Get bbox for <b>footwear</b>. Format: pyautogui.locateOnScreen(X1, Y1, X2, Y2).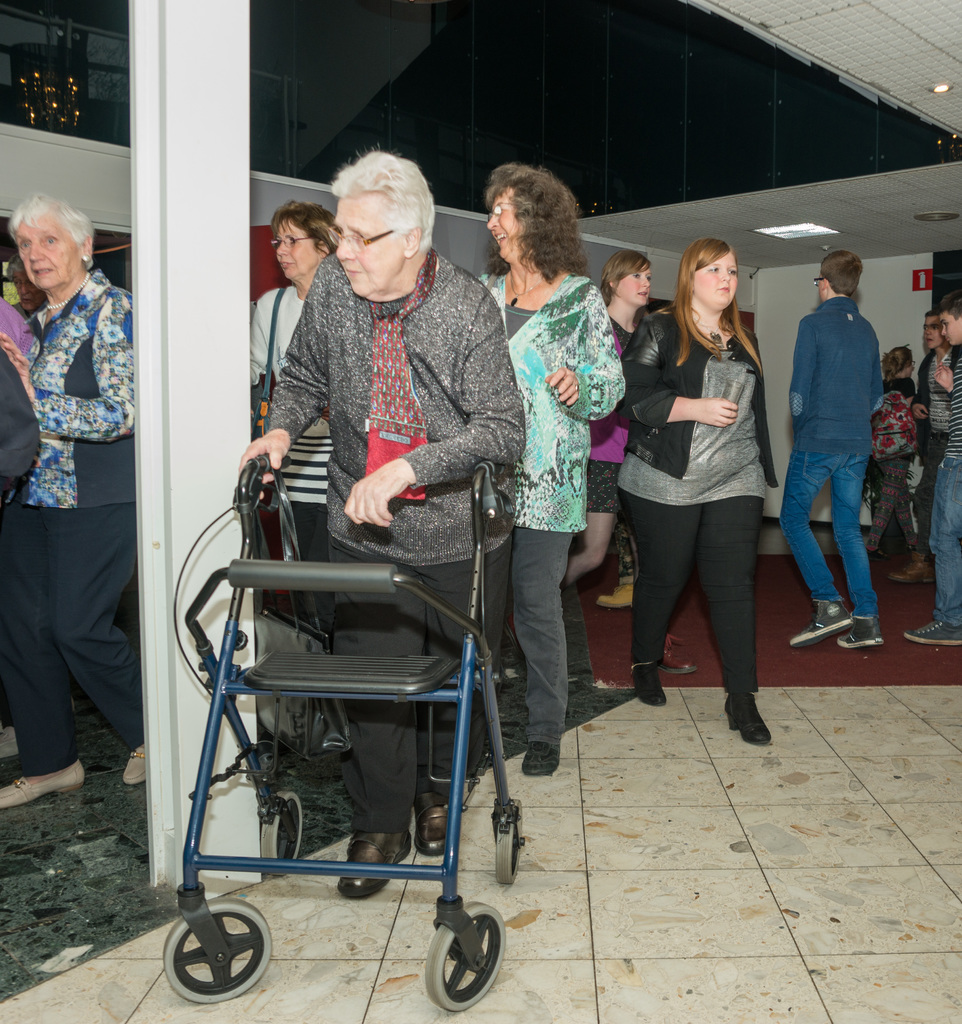
pyautogui.locateOnScreen(625, 666, 664, 703).
